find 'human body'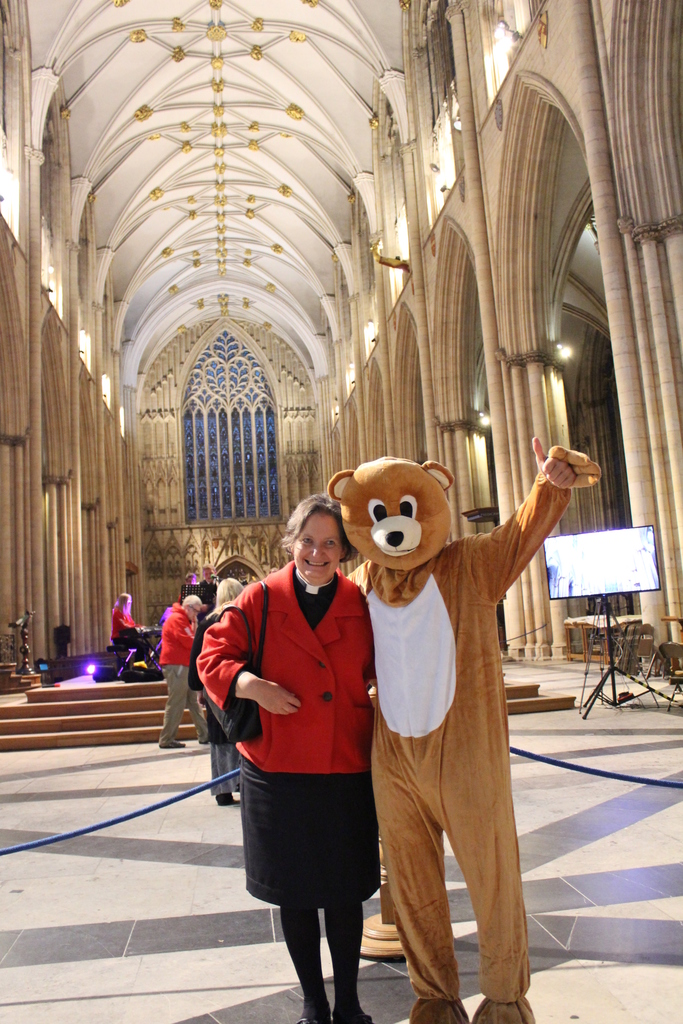
{"x1": 187, "y1": 575, "x2": 243, "y2": 806}
